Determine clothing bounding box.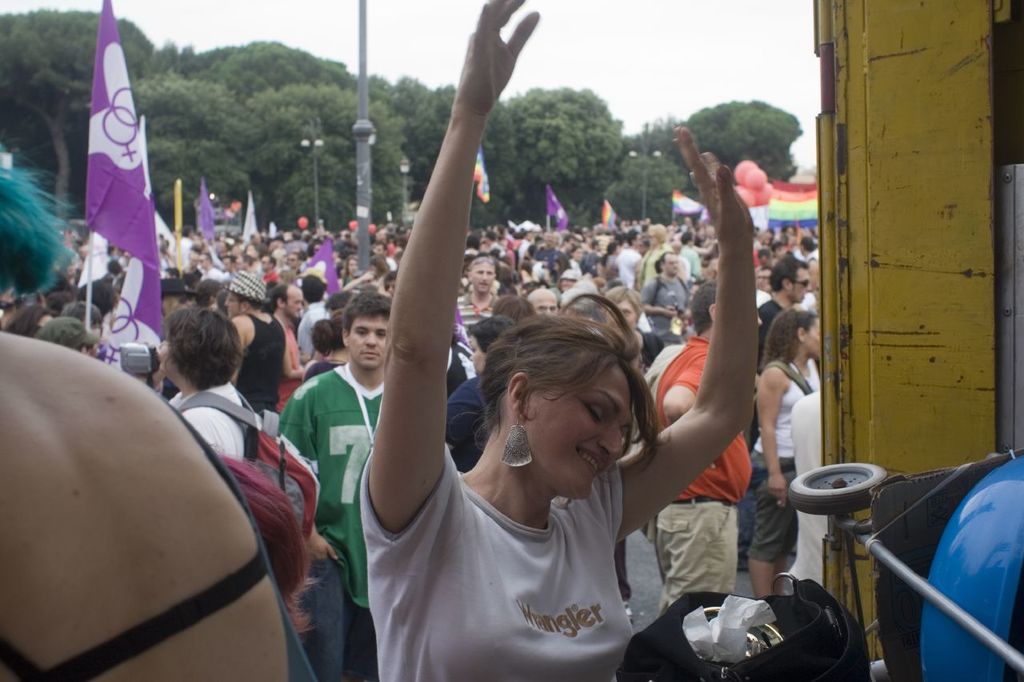
Determined: detection(753, 356, 809, 560).
